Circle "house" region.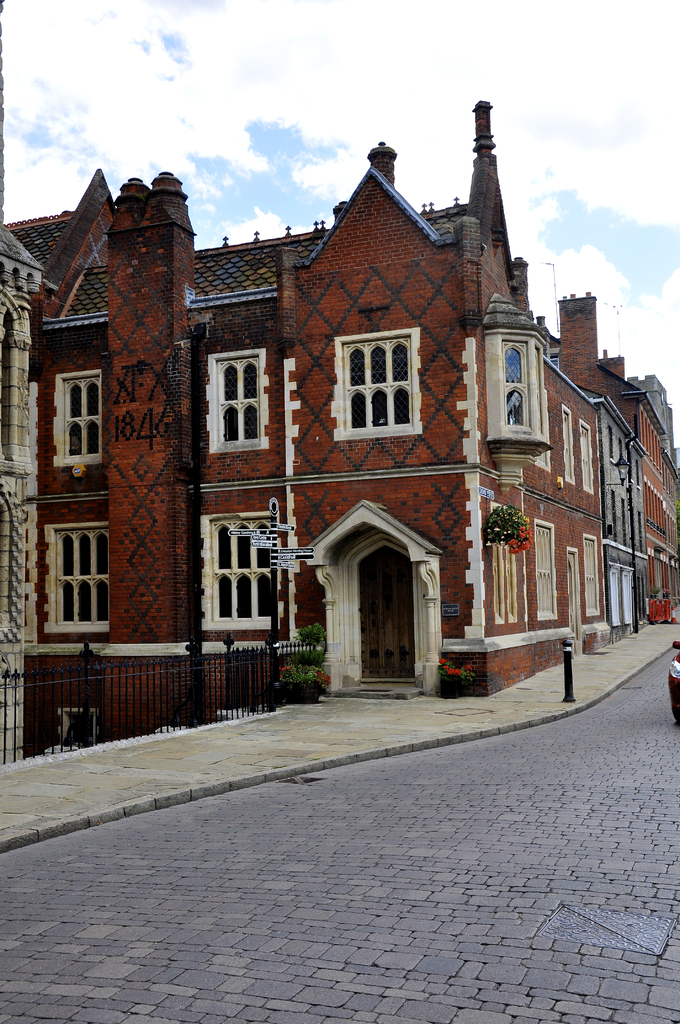
Region: left=5, top=101, right=594, bottom=747.
